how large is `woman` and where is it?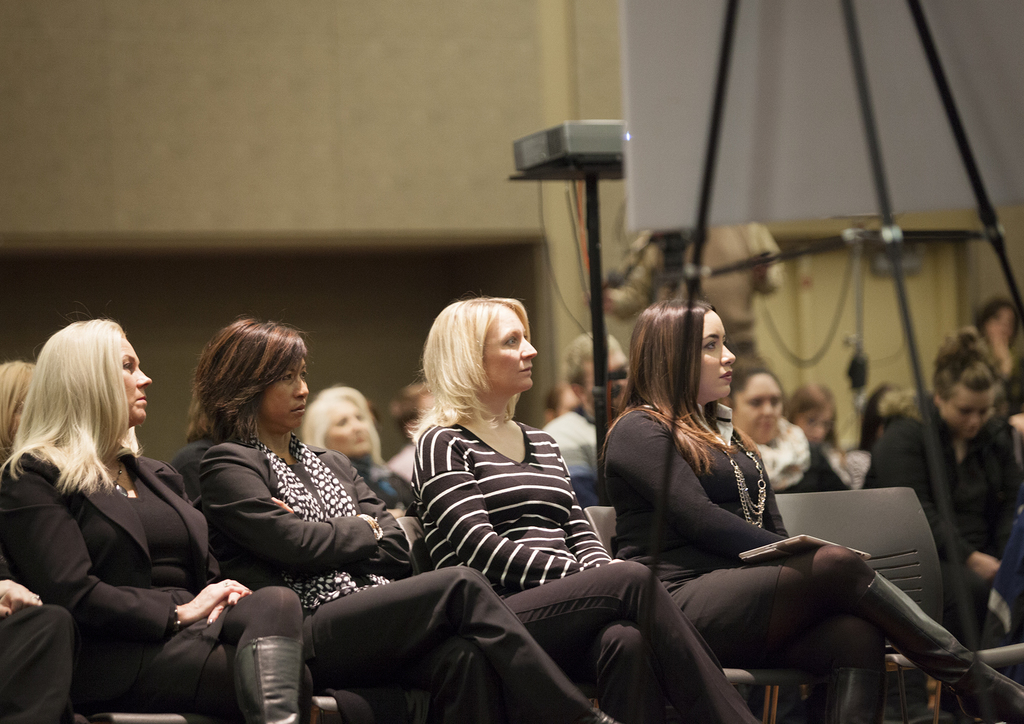
Bounding box: box(598, 297, 1023, 723).
